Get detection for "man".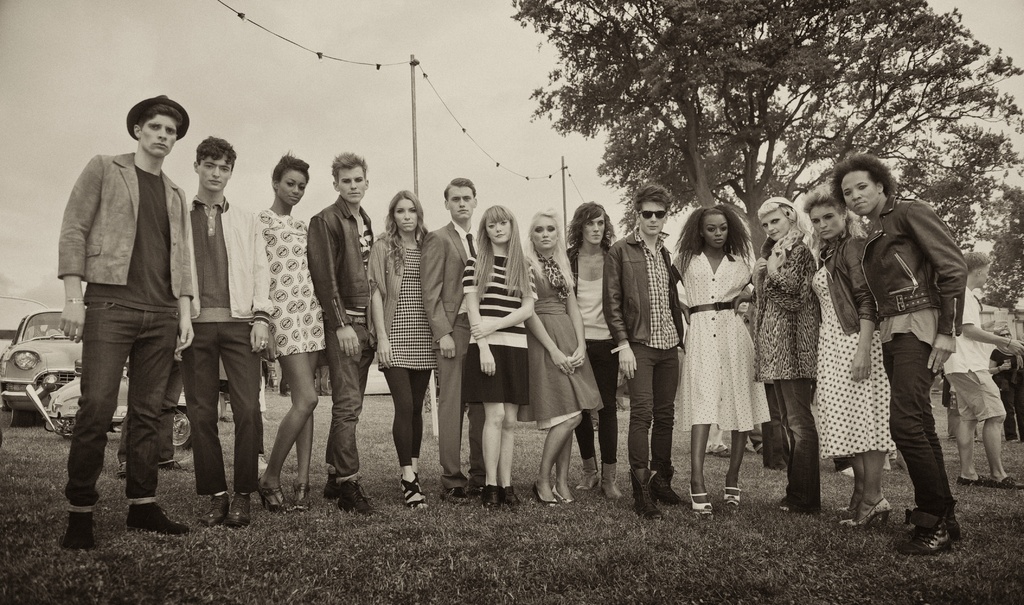
Detection: locate(174, 143, 268, 535).
